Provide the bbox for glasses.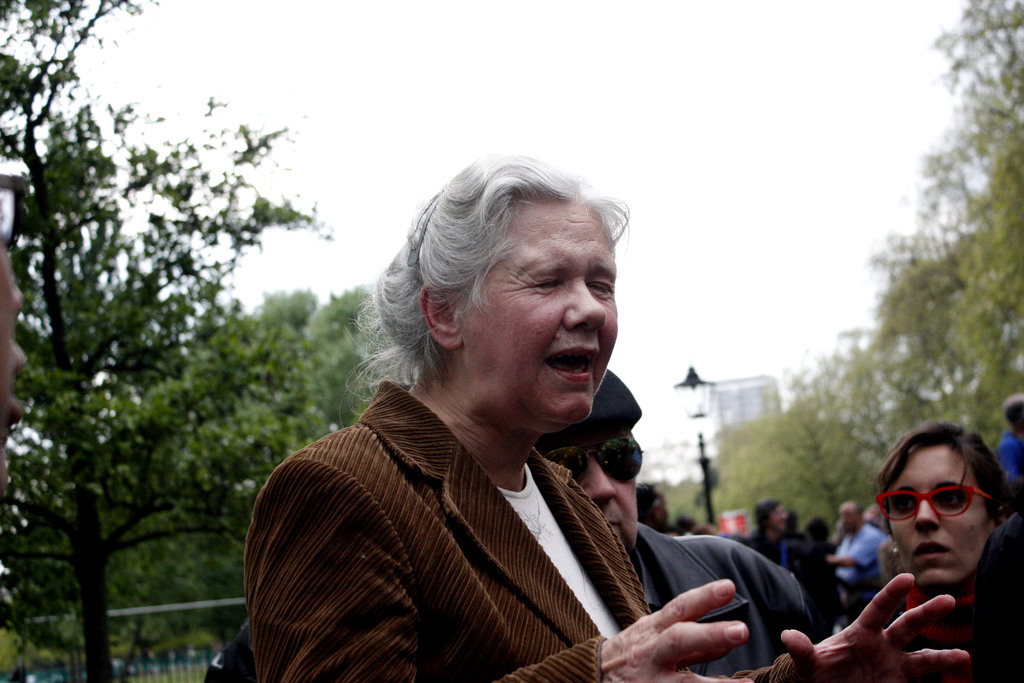
l=545, t=429, r=660, b=487.
